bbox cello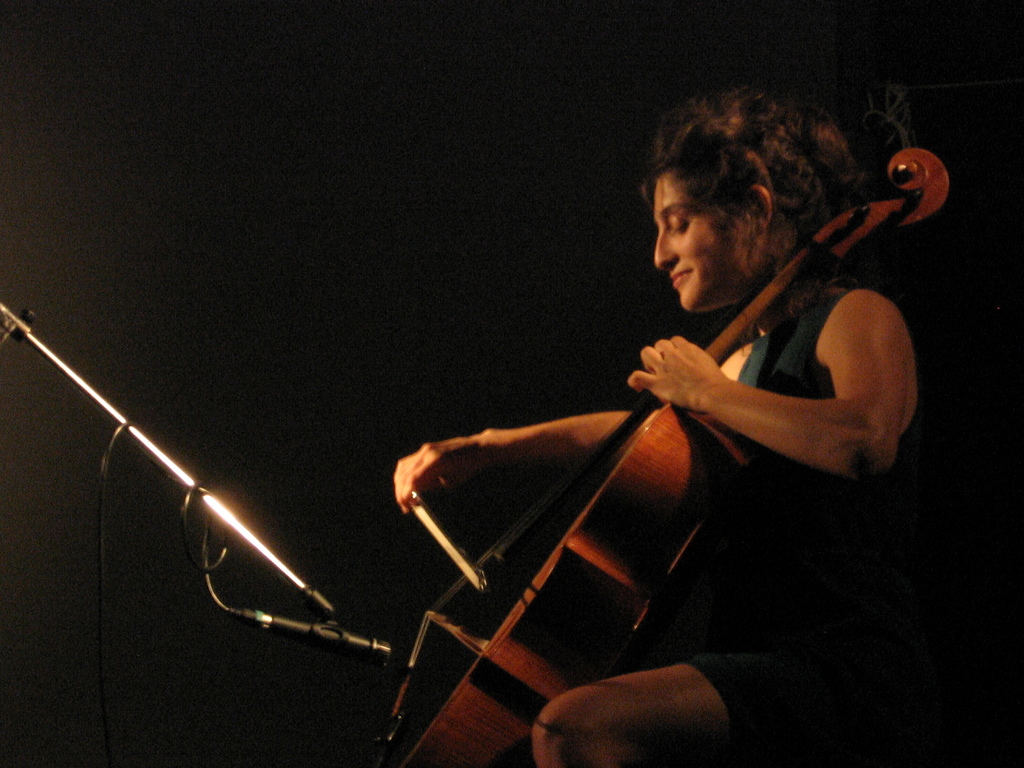
select_region(380, 144, 950, 767)
